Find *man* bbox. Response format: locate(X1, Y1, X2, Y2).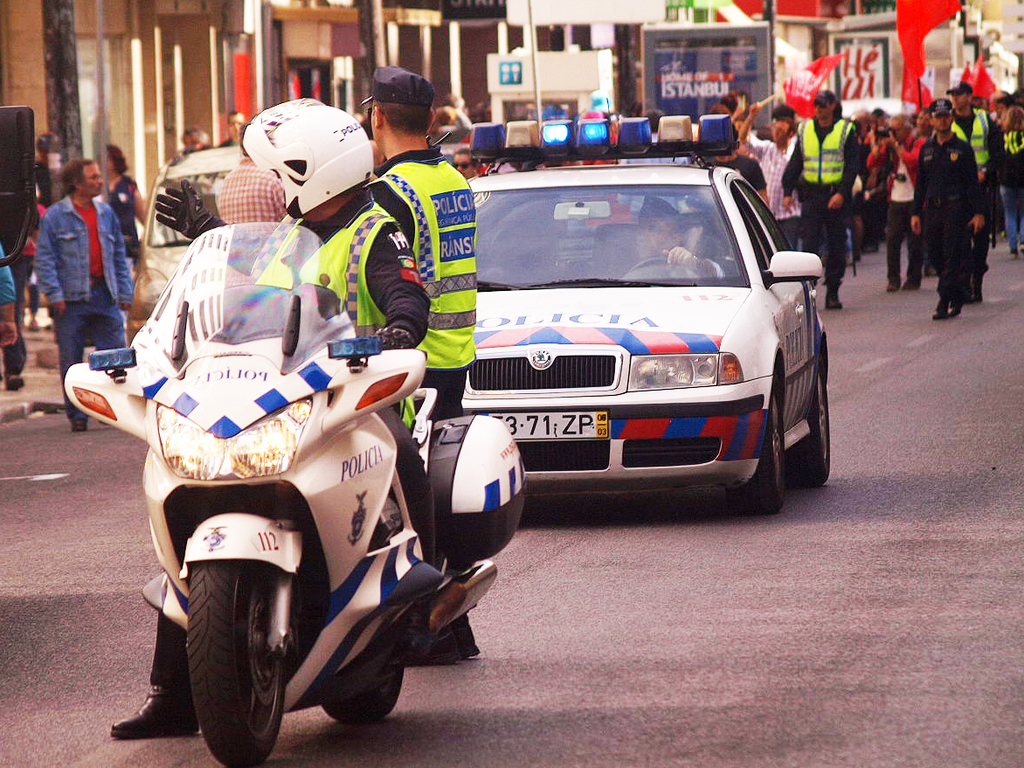
locate(939, 79, 1000, 226).
